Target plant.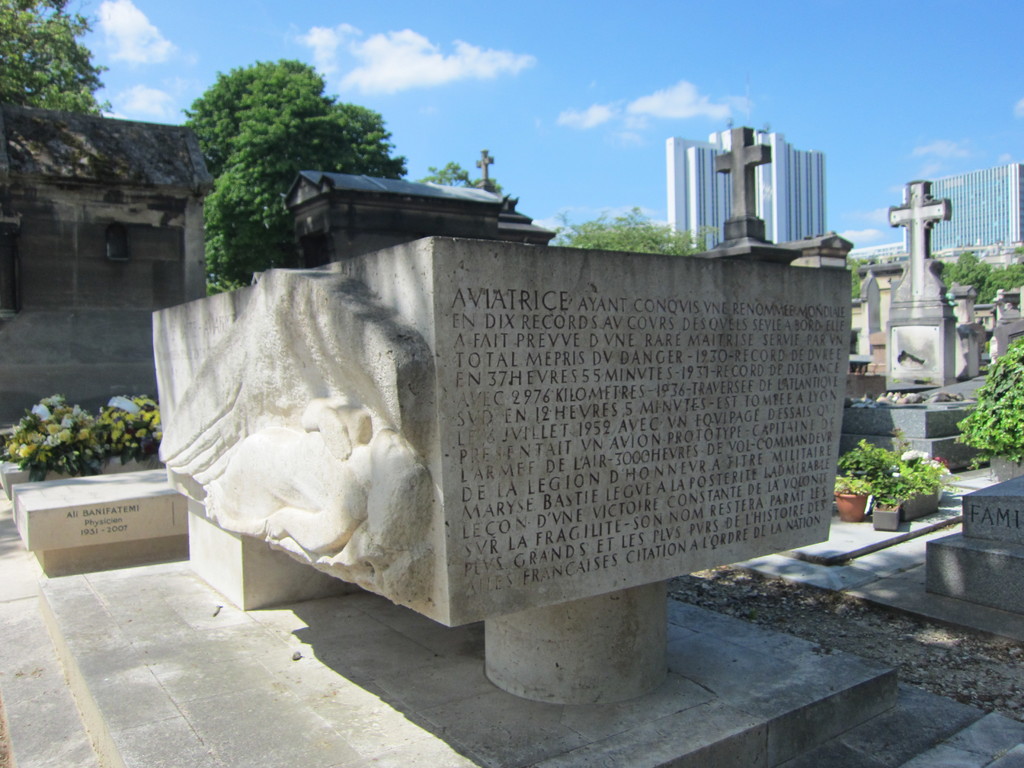
Target region: (954,342,1023,468).
